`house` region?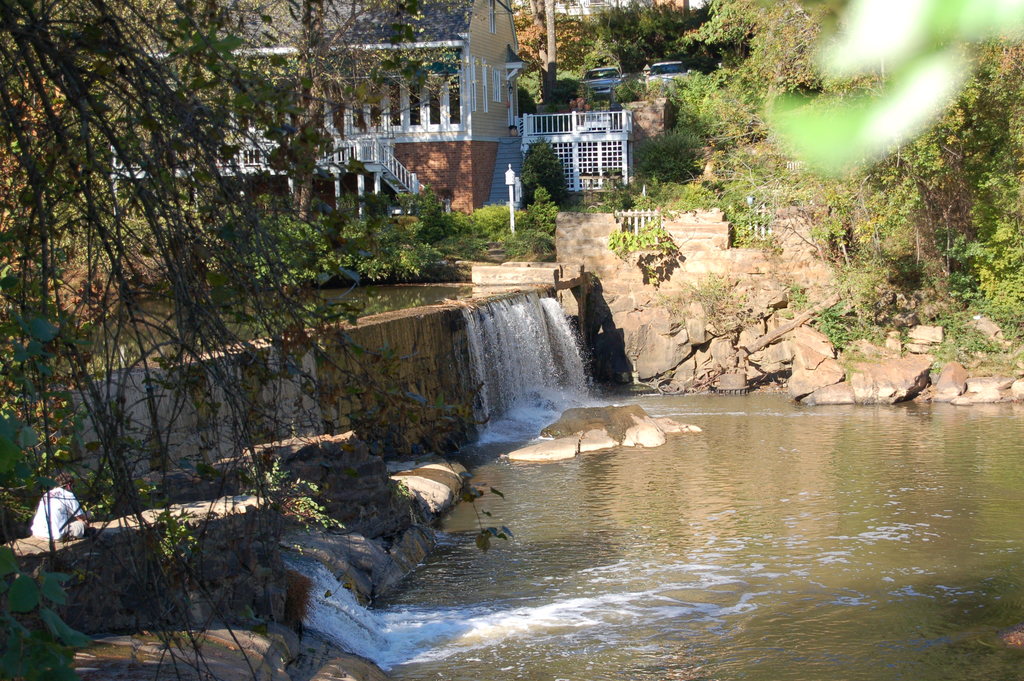
{"left": 0, "top": 2, "right": 538, "bottom": 217}
